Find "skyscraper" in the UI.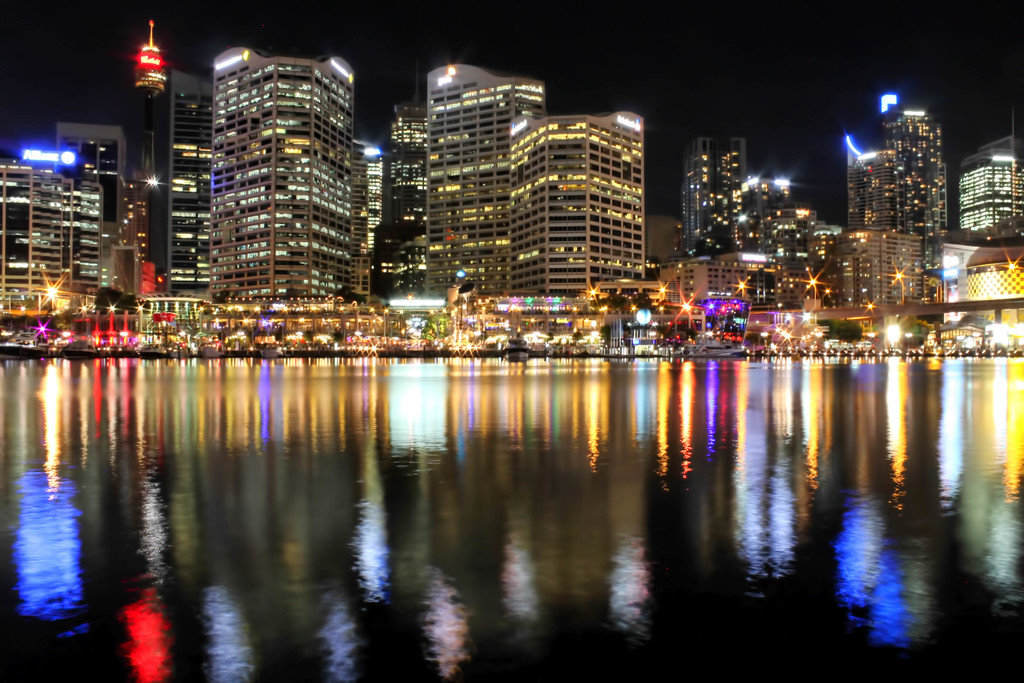
UI element at <box>432,70,569,314</box>.
